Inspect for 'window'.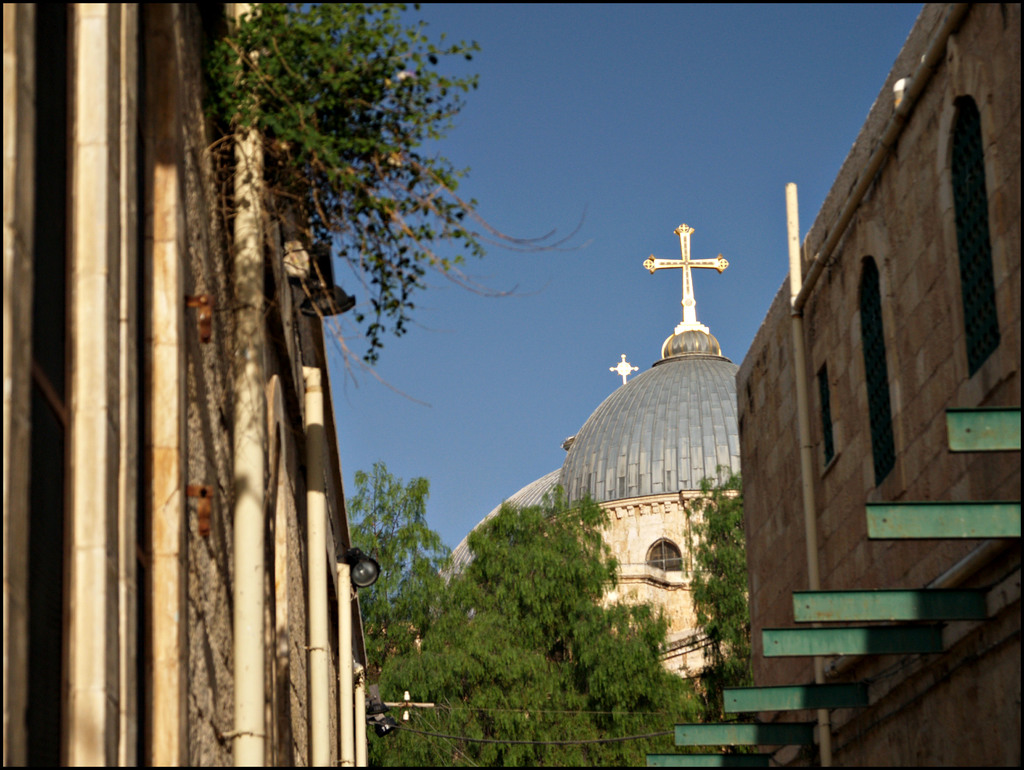
Inspection: {"left": 949, "top": 95, "right": 982, "bottom": 376}.
